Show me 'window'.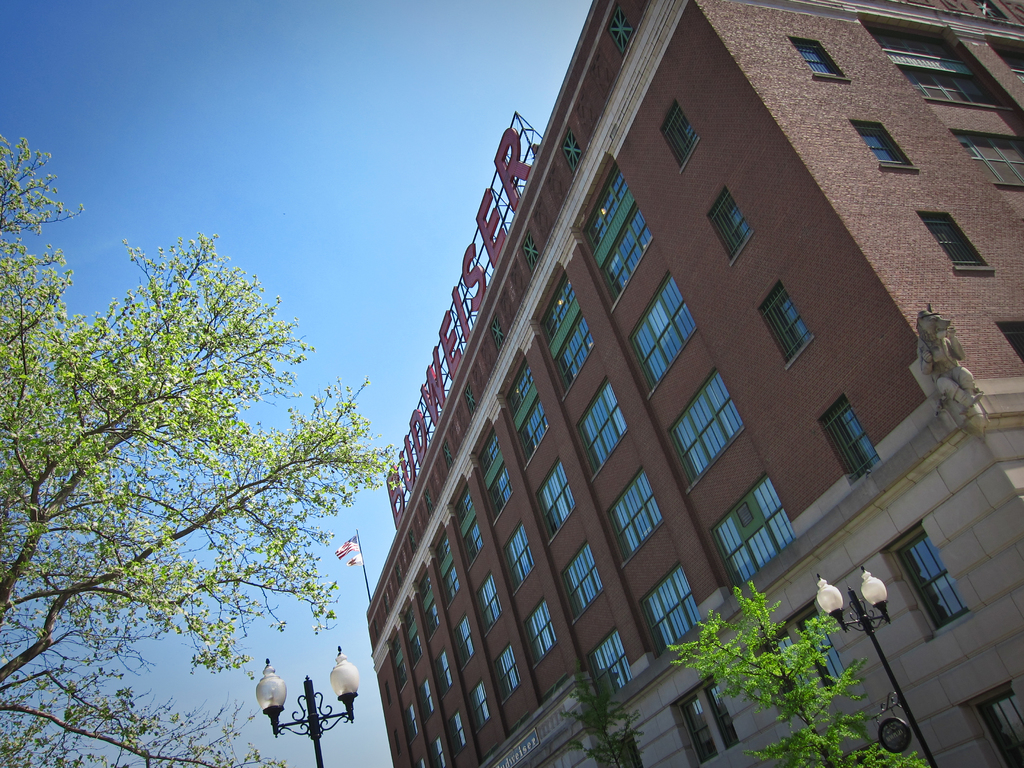
'window' is here: bbox=(433, 642, 454, 699).
